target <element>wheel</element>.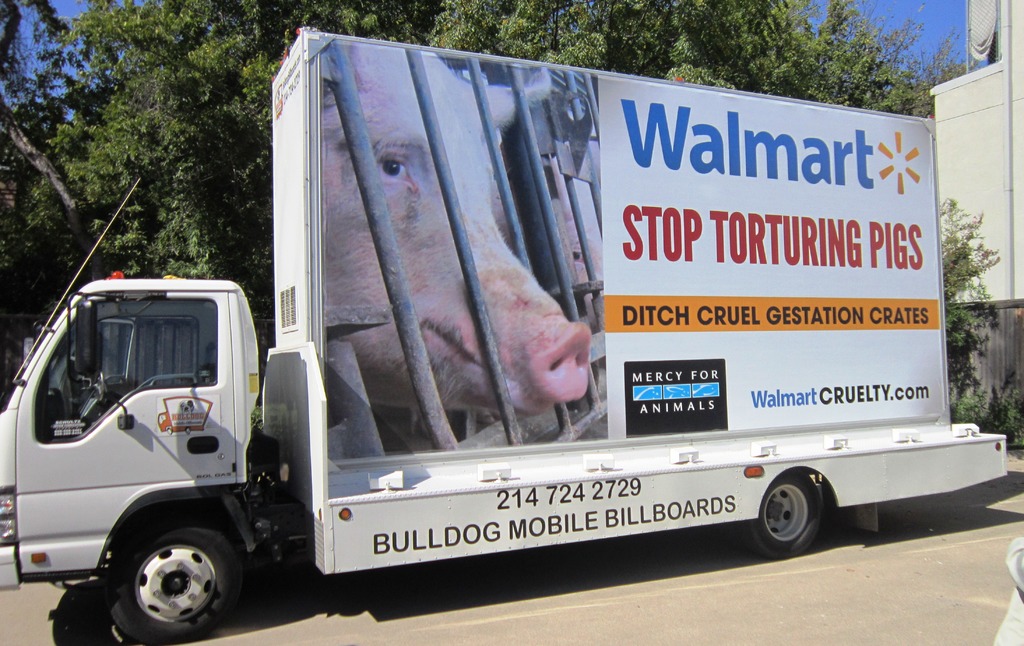
Target region: rect(741, 472, 825, 560).
